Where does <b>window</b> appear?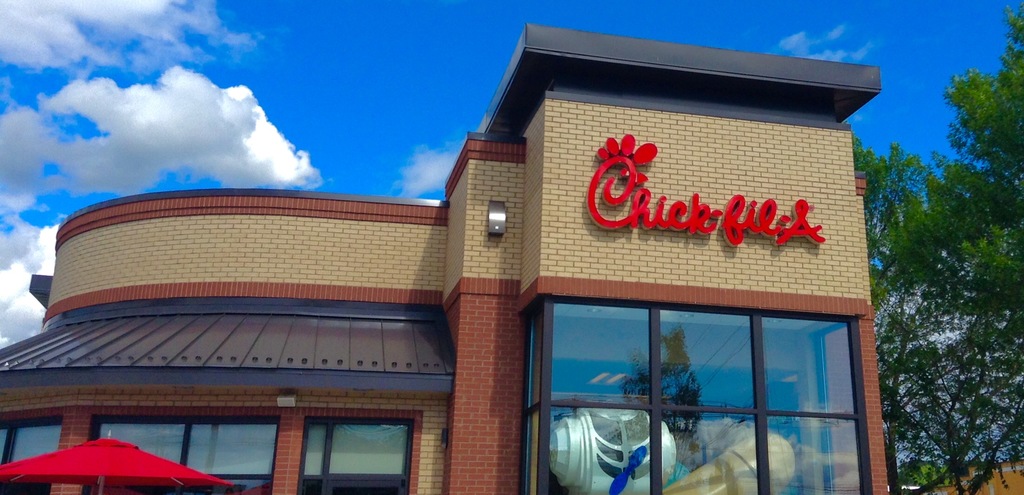
Appears at left=87, top=416, right=282, bottom=491.
